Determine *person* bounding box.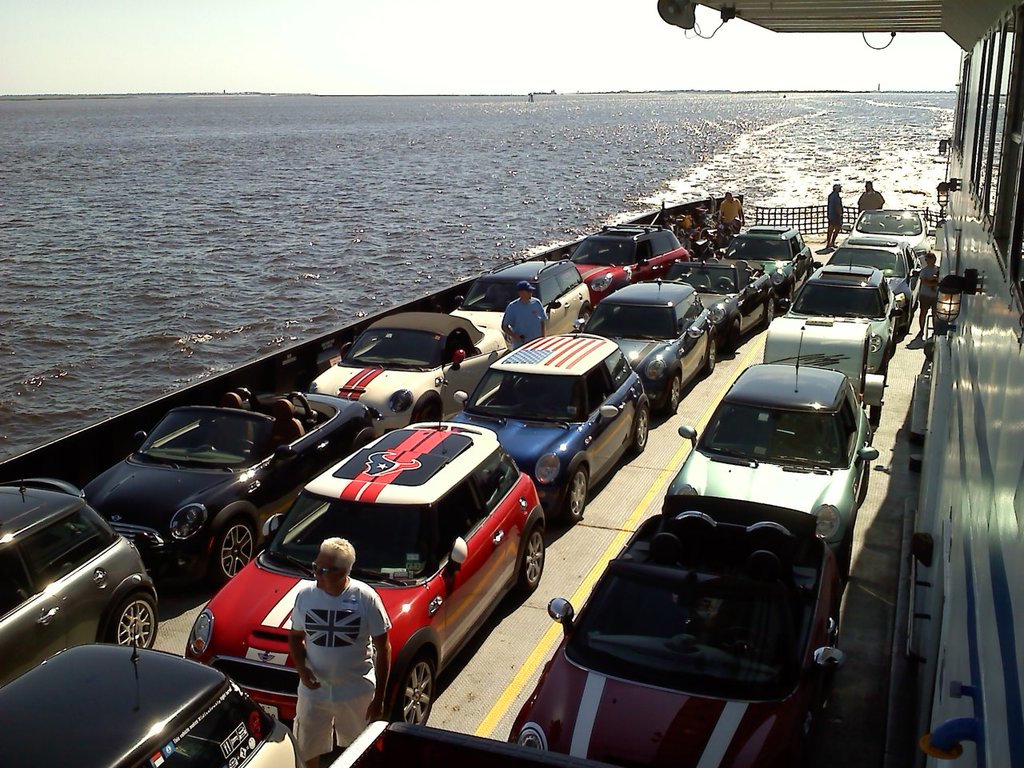
Determined: bbox=(823, 186, 843, 249).
